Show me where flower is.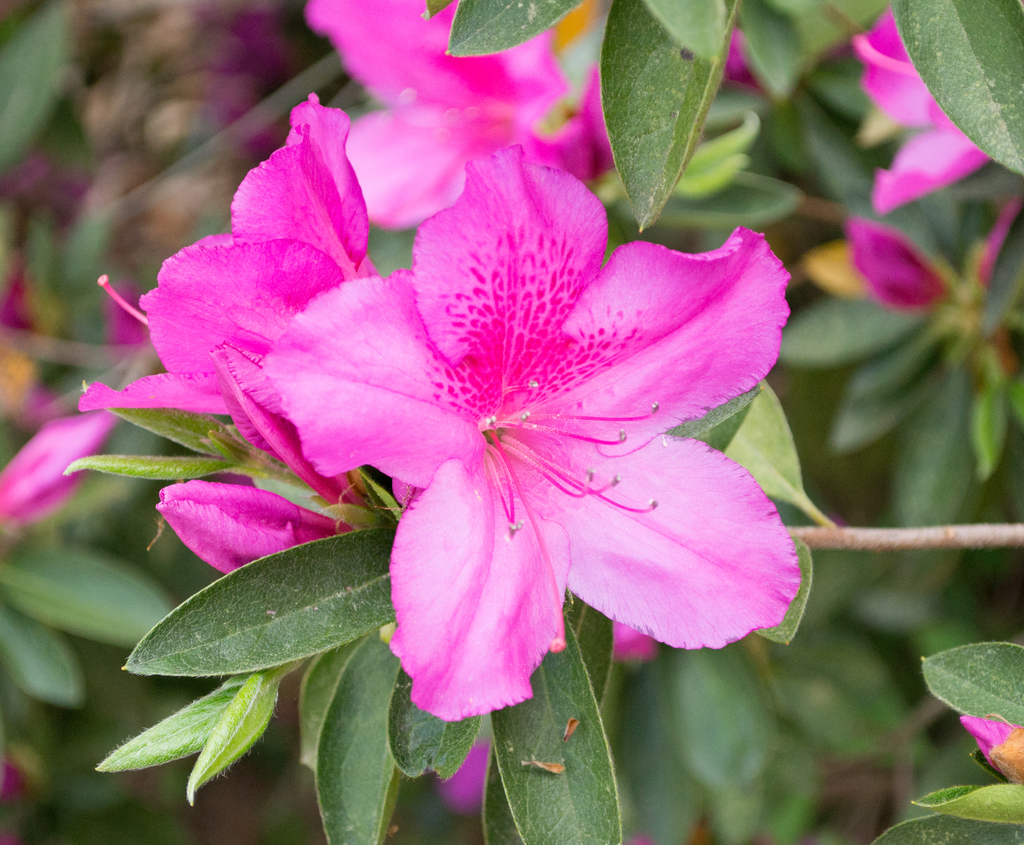
flower is at Rect(145, 90, 399, 554).
